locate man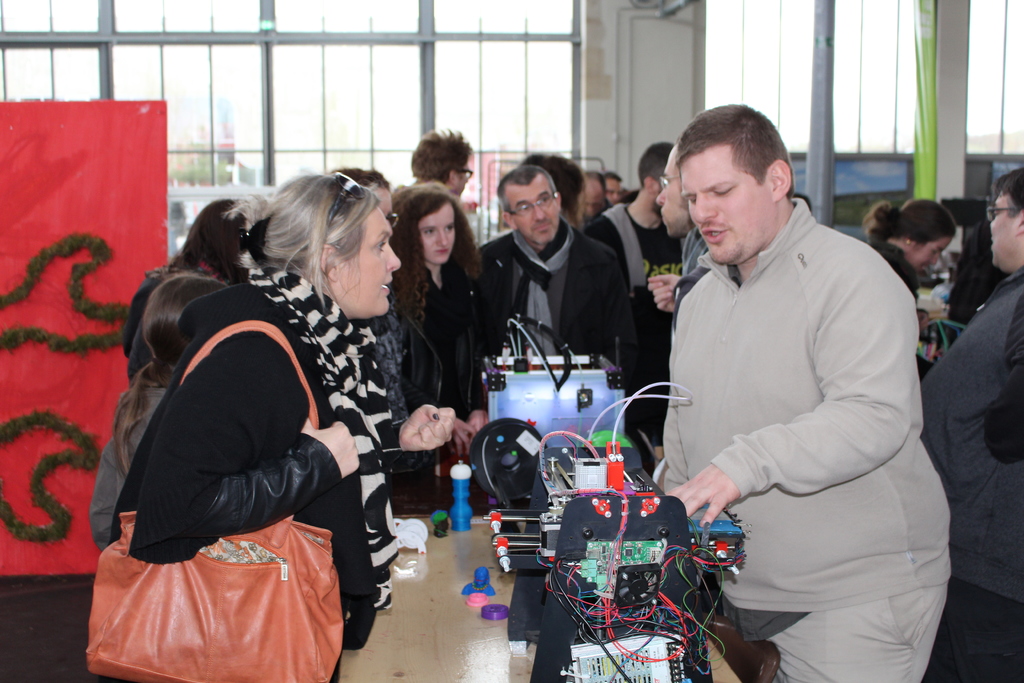
645, 105, 950, 672
